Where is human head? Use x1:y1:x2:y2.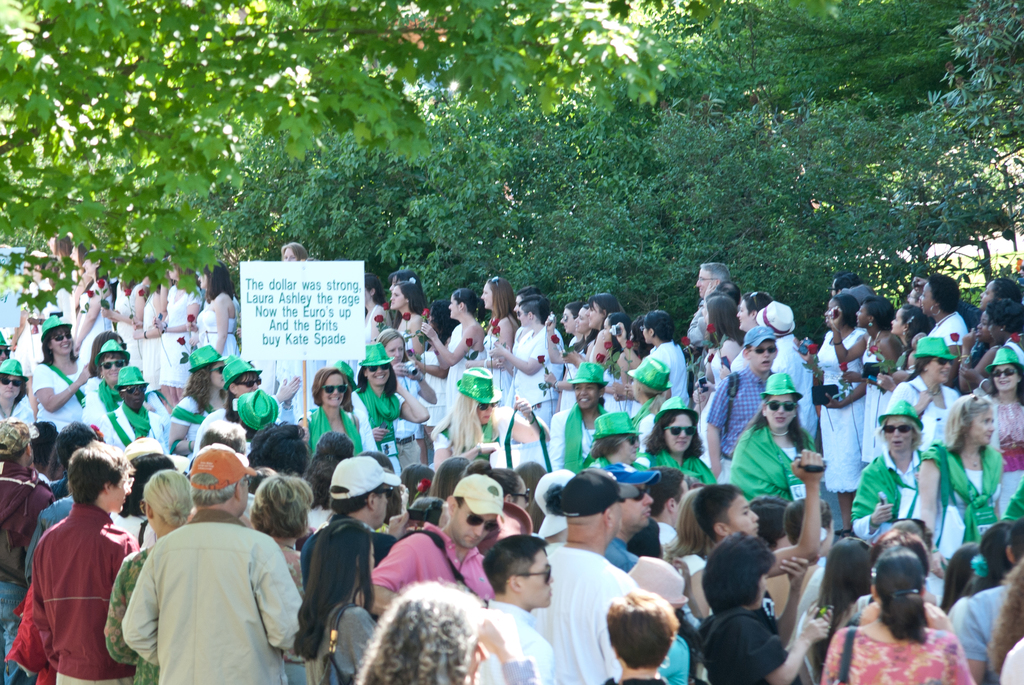
513:287:540:310.
